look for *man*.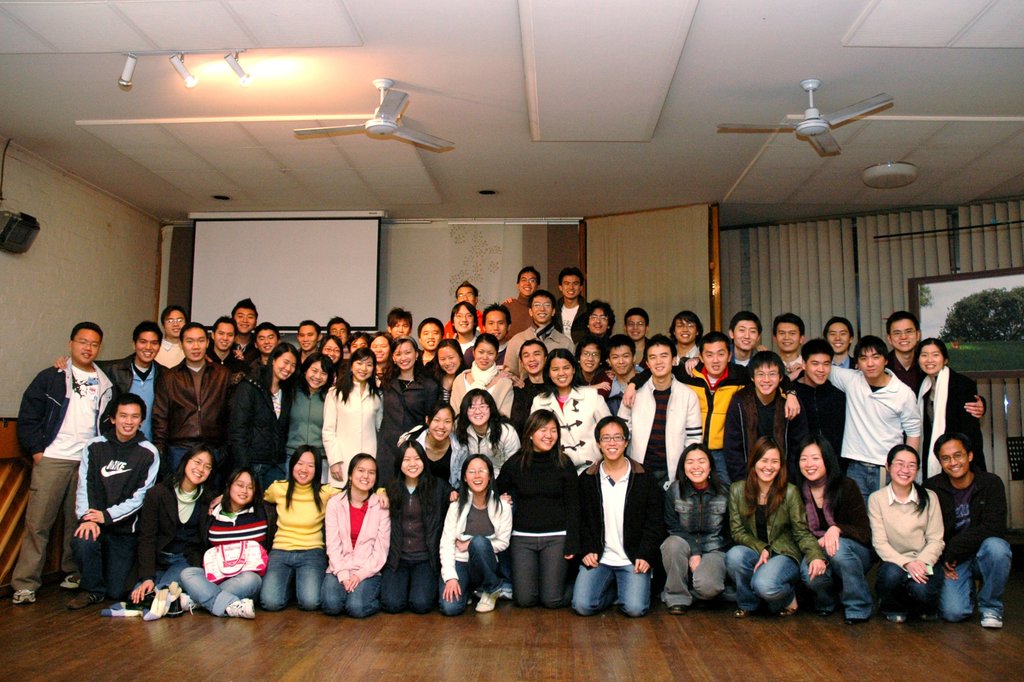
Found: (x1=616, y1=336, x2=707, y2=493).
